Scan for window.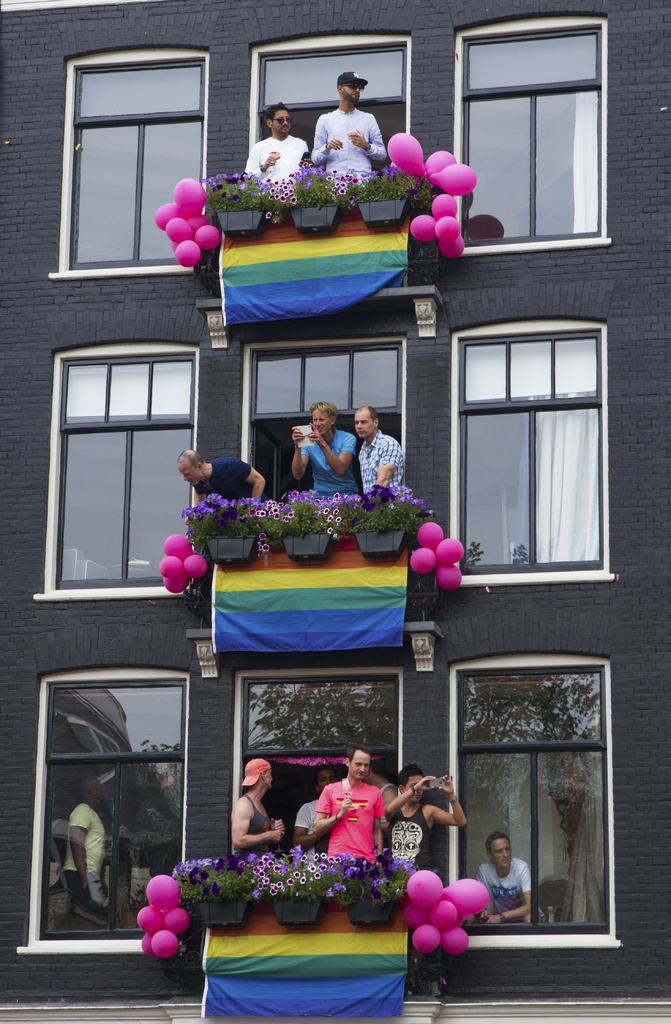
Scan result: x1=48, y1=350, x2=195, y2=586.
